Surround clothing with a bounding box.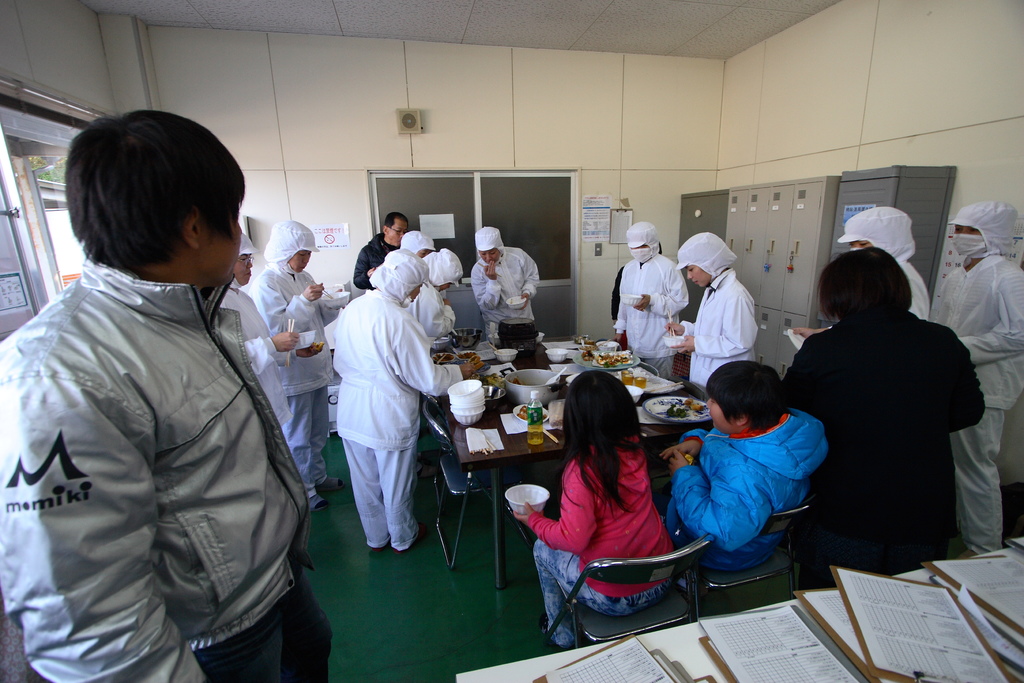
<region>662, 406, 826, 570</region>.
